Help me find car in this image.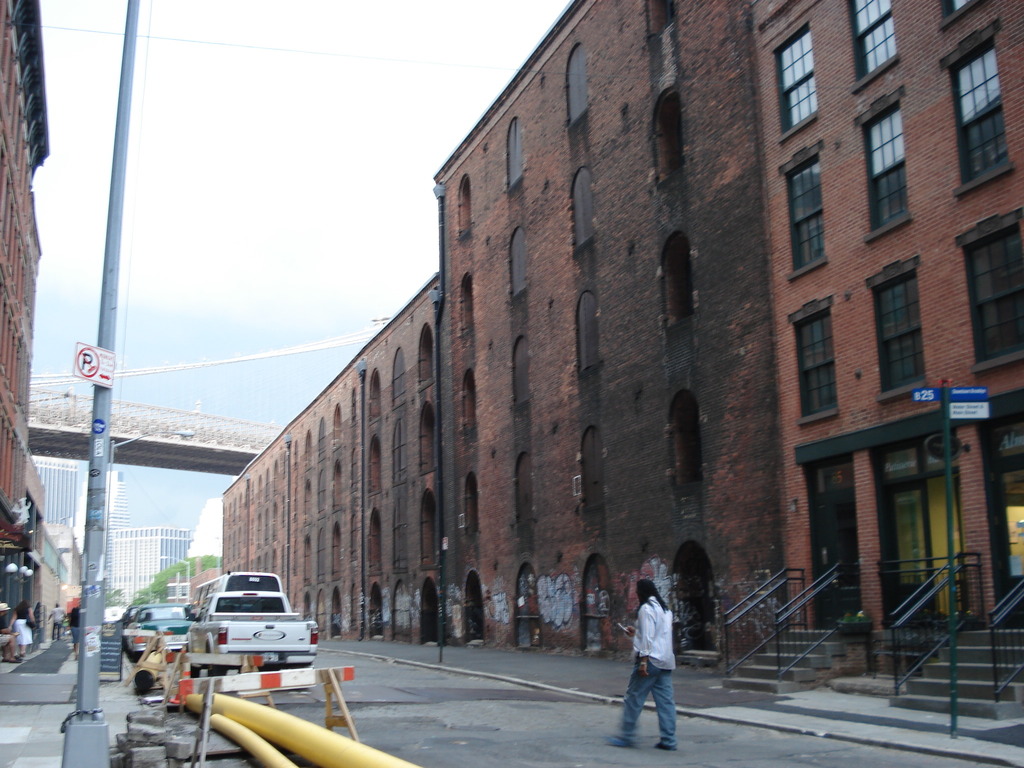
Found it: (x1=118, y1=605, x2=195, y2=659).
